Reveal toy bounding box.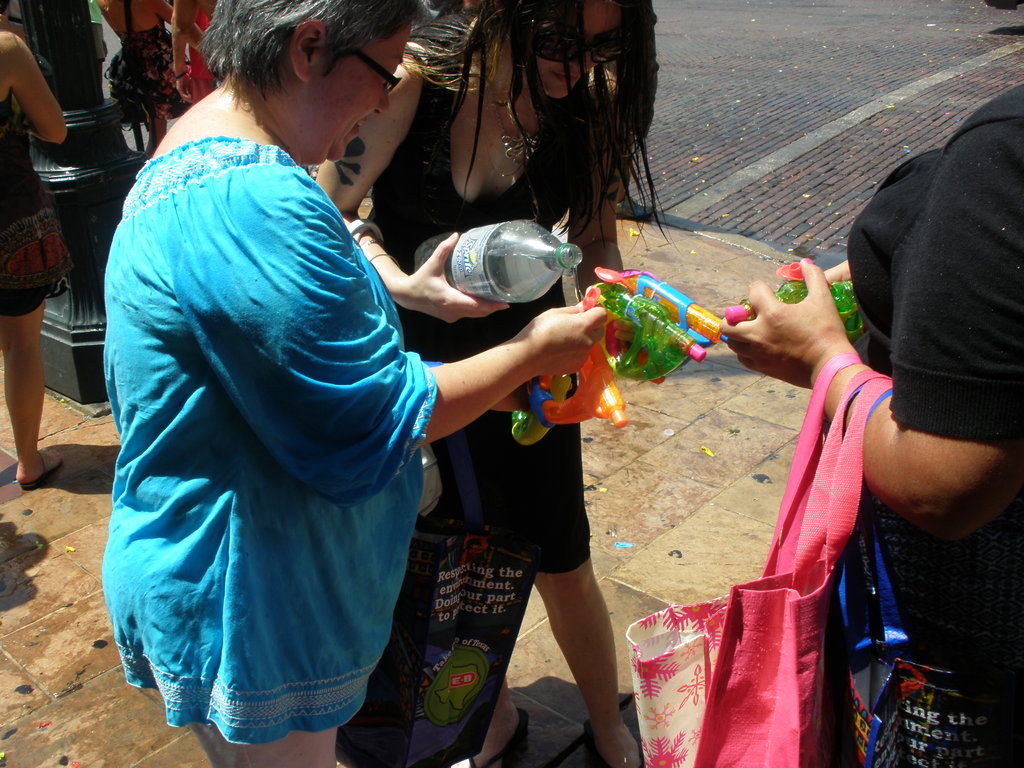
Revealed: [721, 260, 866, 347].
